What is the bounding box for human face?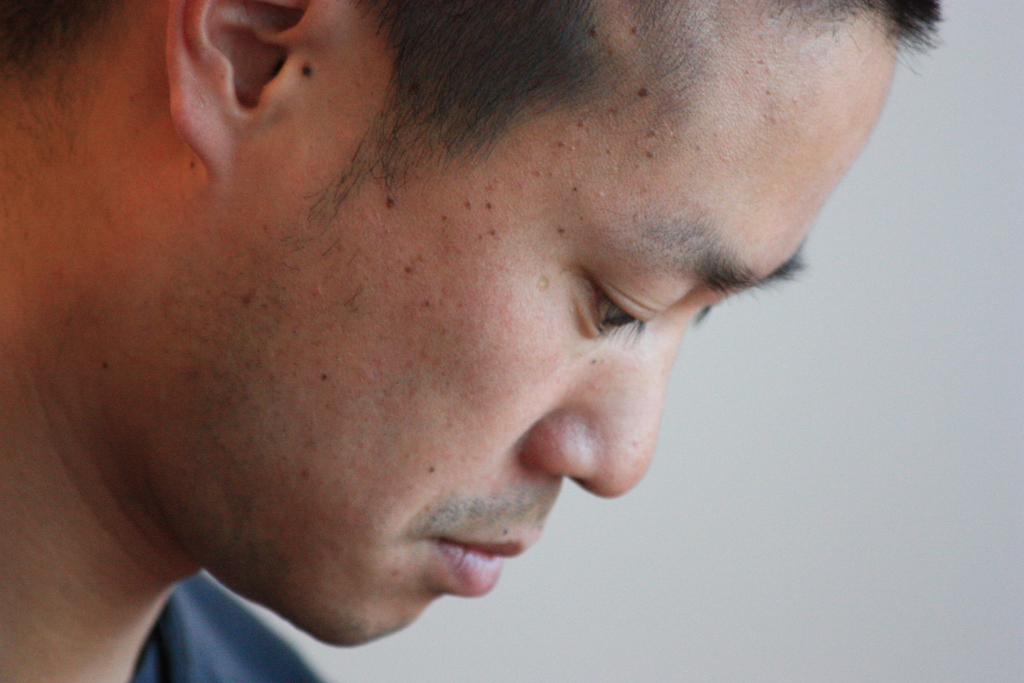
(120, 0, 900, 650).
